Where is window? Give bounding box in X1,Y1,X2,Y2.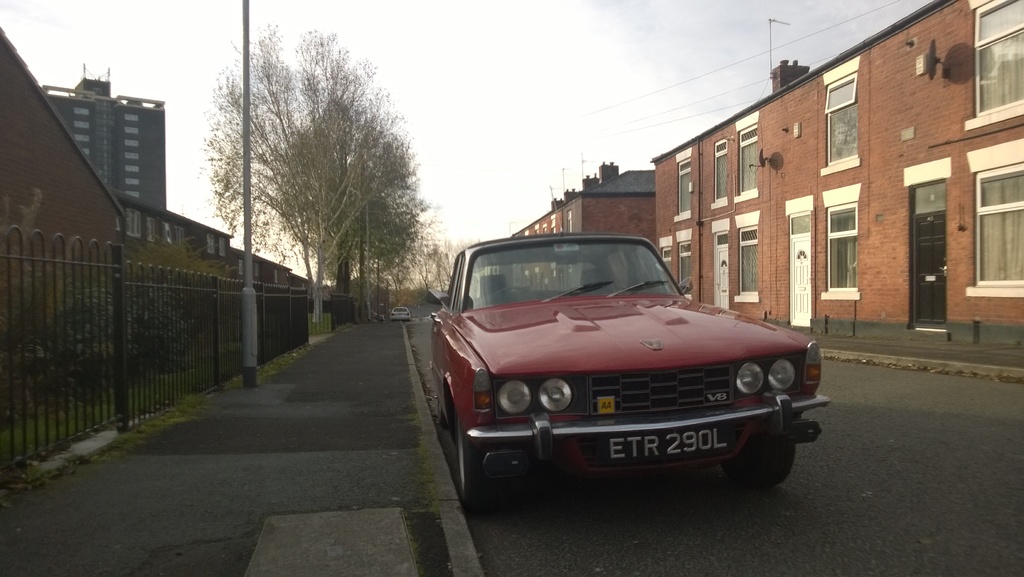
963,0,1023,133.
